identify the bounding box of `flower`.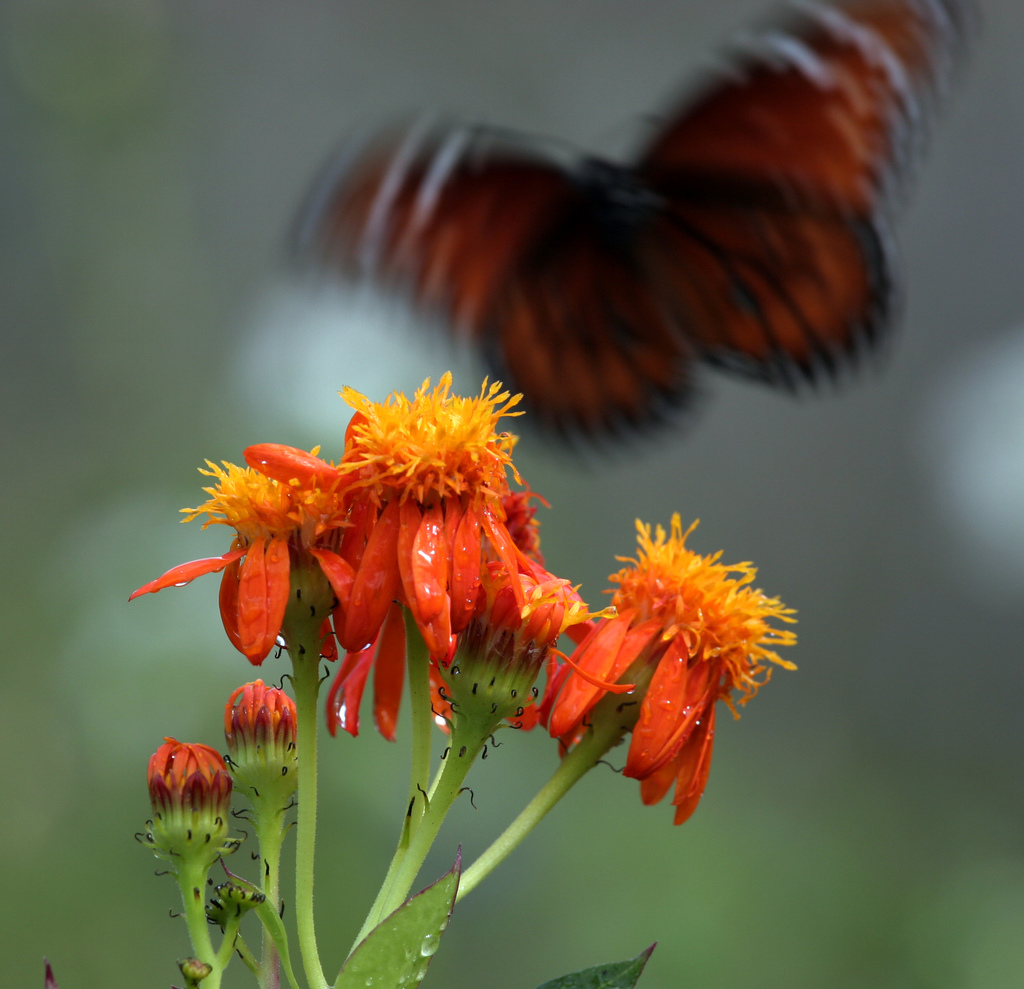
bbox(128, 444, 388, 687).
